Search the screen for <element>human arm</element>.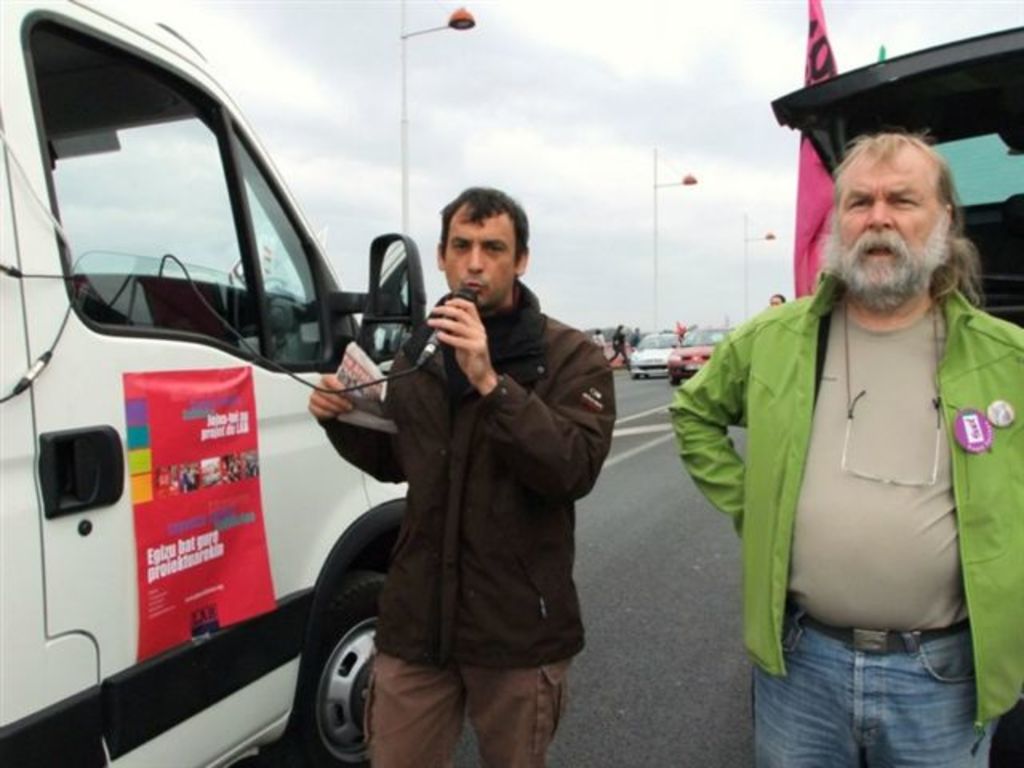
Found at rect(302, 336, 410, 486).
